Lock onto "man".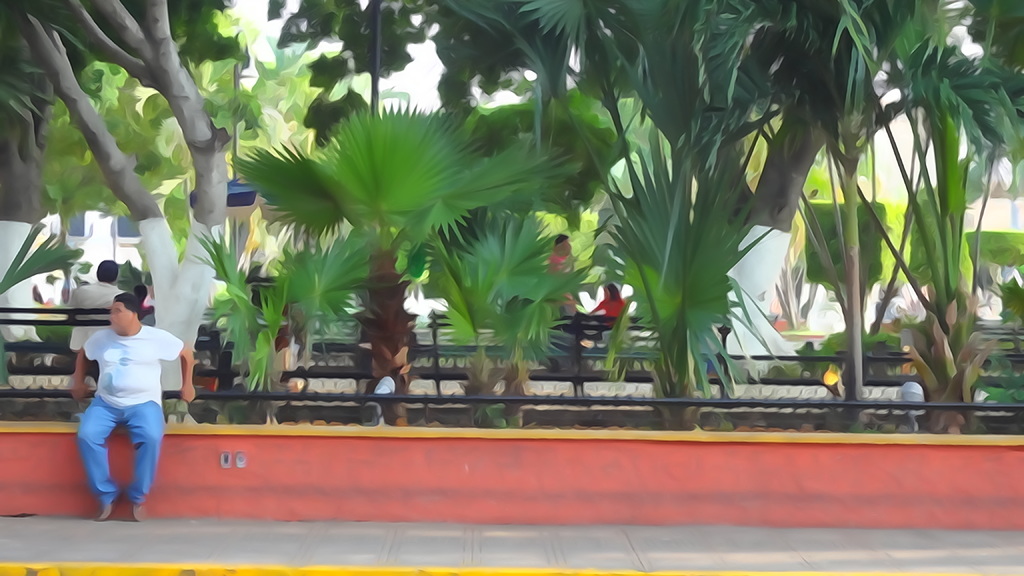
Locked: locate(63, 282, 178, 513).
